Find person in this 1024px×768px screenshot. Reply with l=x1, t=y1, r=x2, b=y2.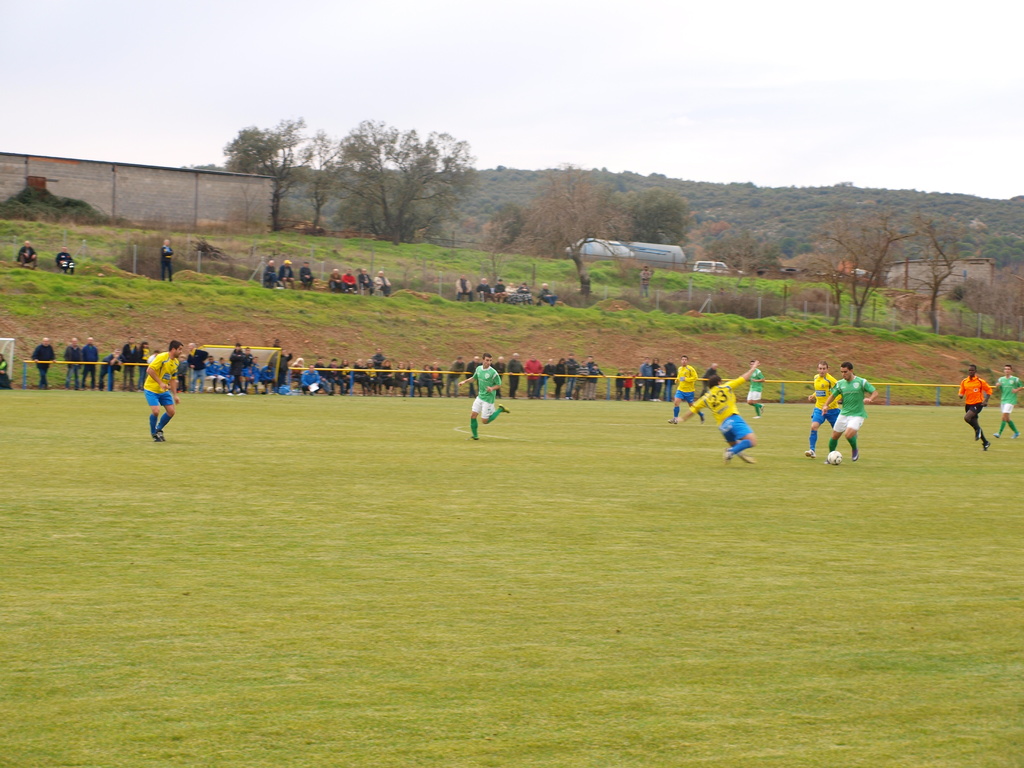
l=820, t=362, r=874, b=460.
